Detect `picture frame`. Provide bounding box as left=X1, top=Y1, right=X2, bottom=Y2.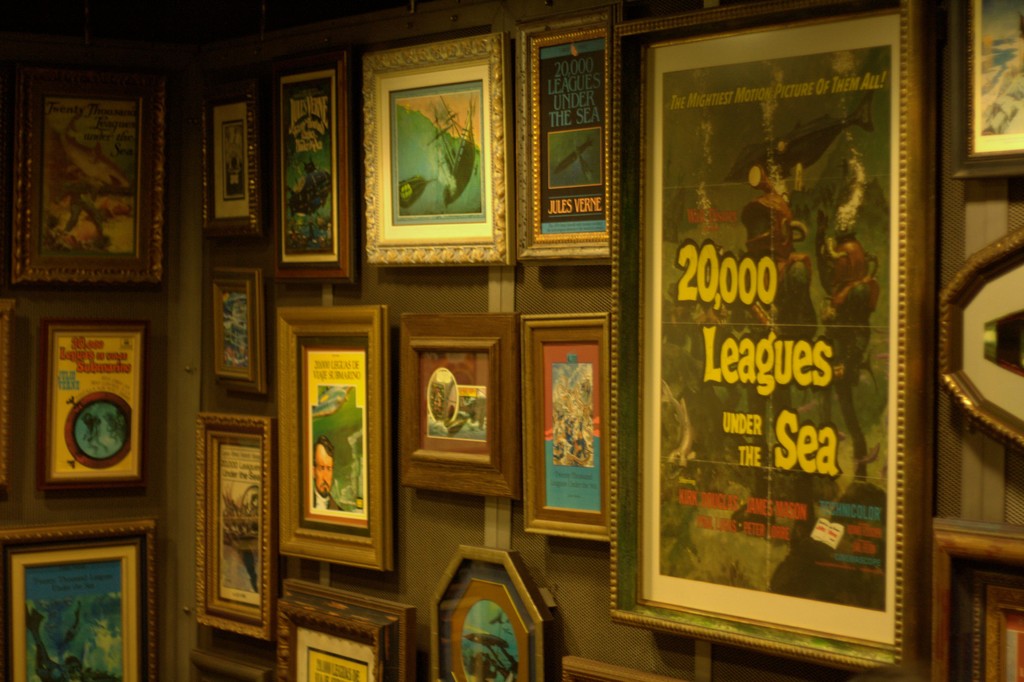
left=12, top=73, right=170, bottom=287.
